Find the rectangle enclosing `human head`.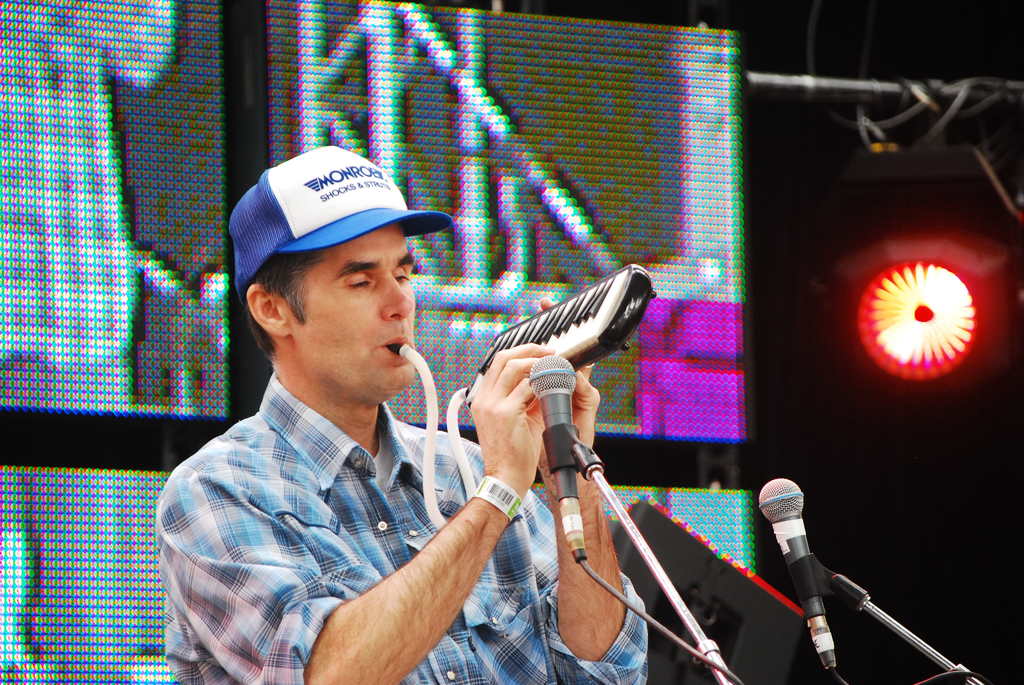
(233, 172, 428, 402).
